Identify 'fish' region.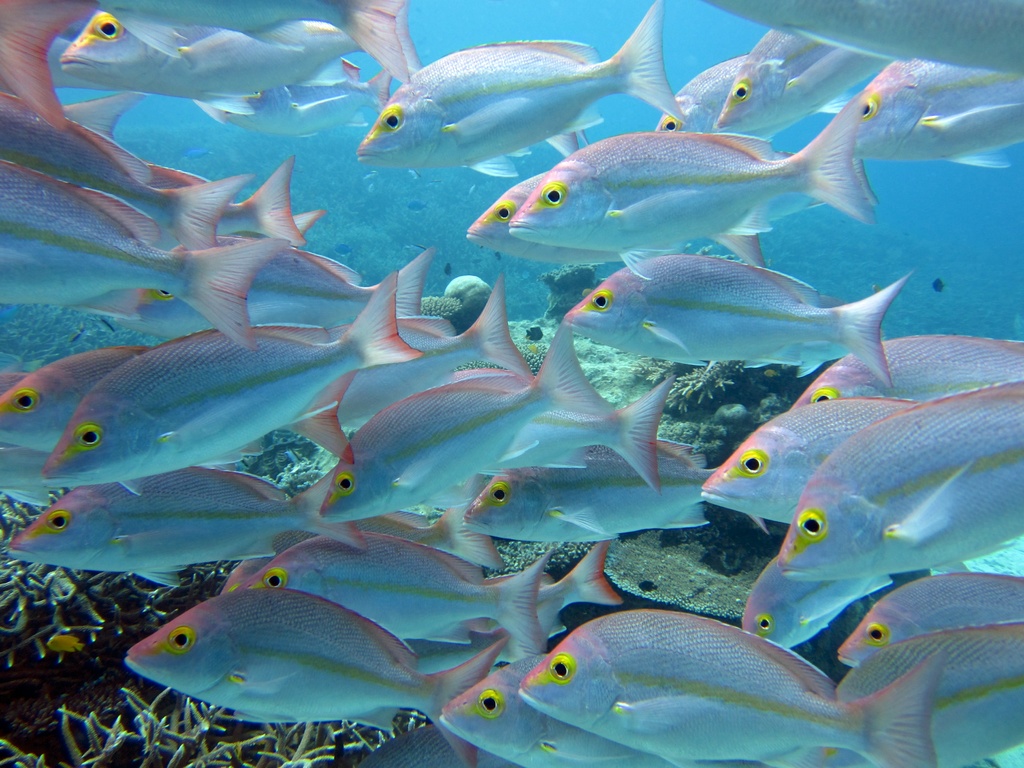
Region: (0, 94, 251, 254).
